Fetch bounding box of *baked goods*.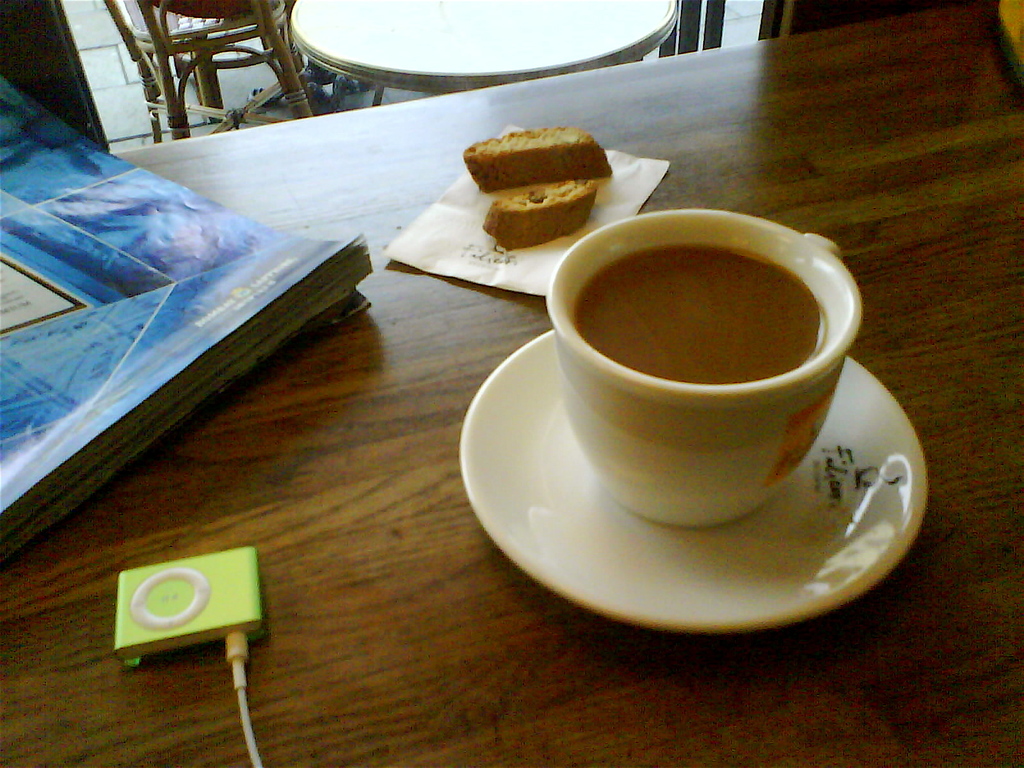
Bbox: select_region(480, 175, 598, 253).
